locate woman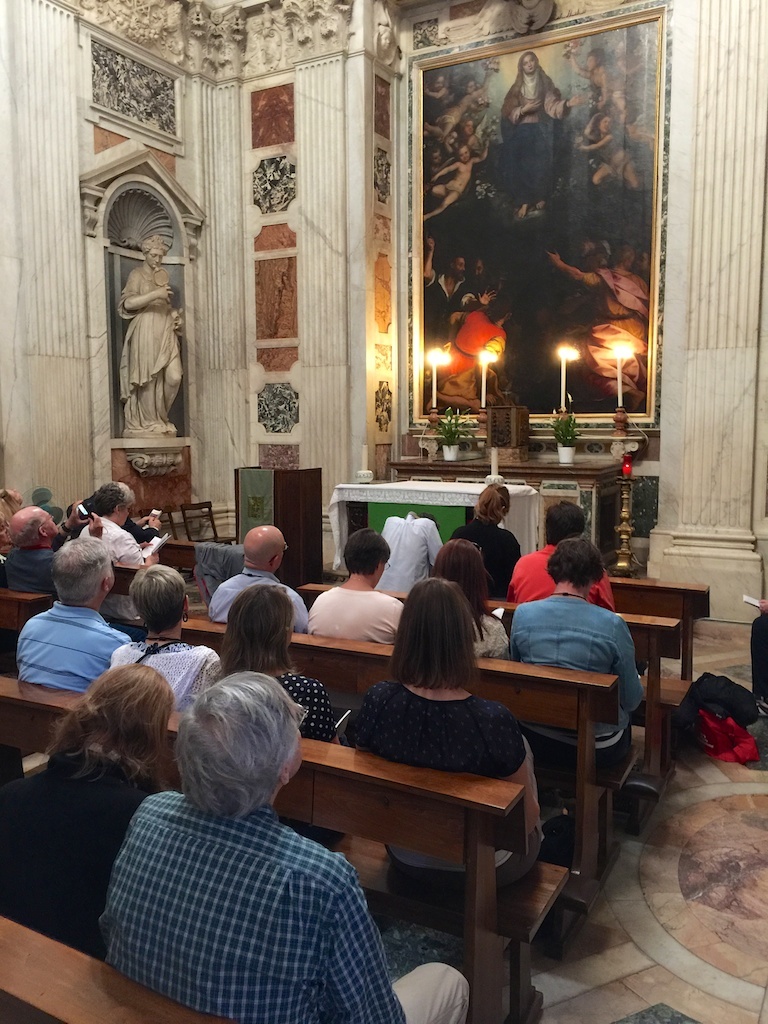
(left=438, top=488, right=526, bottom=595)
